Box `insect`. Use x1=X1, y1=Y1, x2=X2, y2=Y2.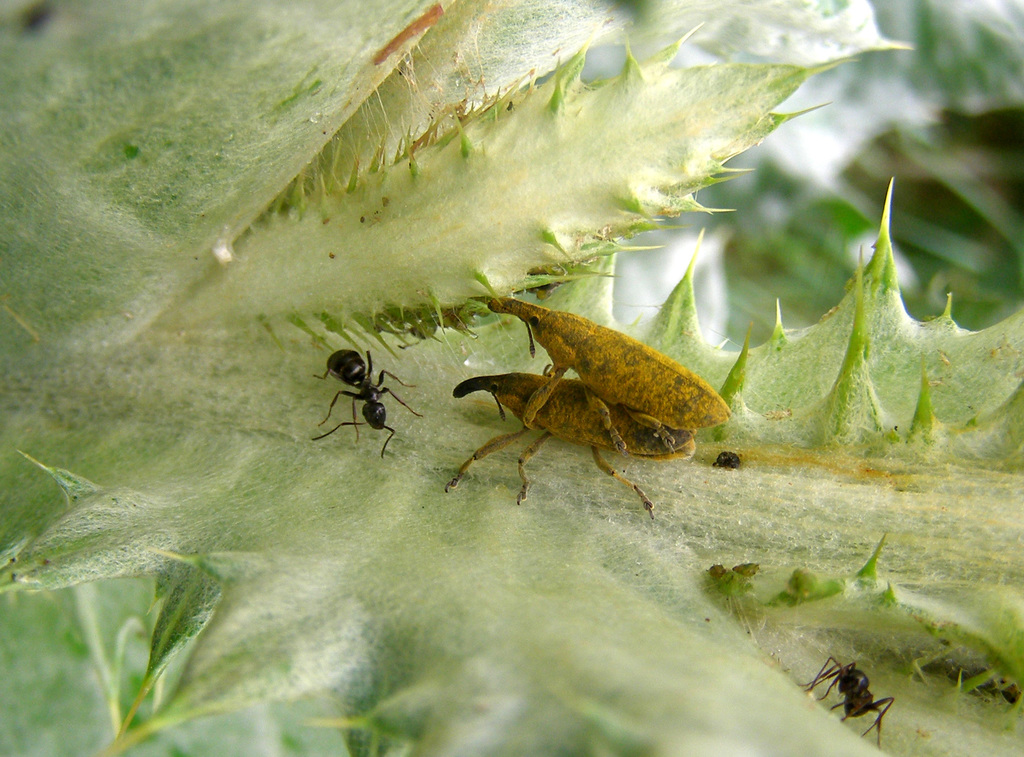
x1=307, y1=344, x2=420, y2=459.
